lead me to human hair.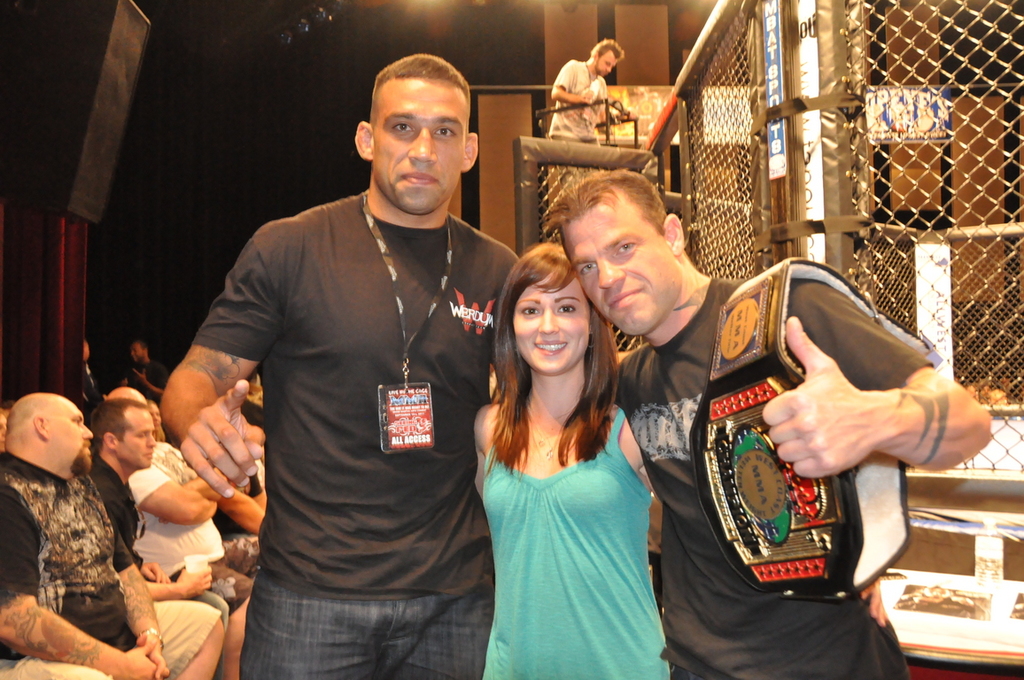
Lead to pyautogui.locateOnScreen(90, 400, 154, 464).
